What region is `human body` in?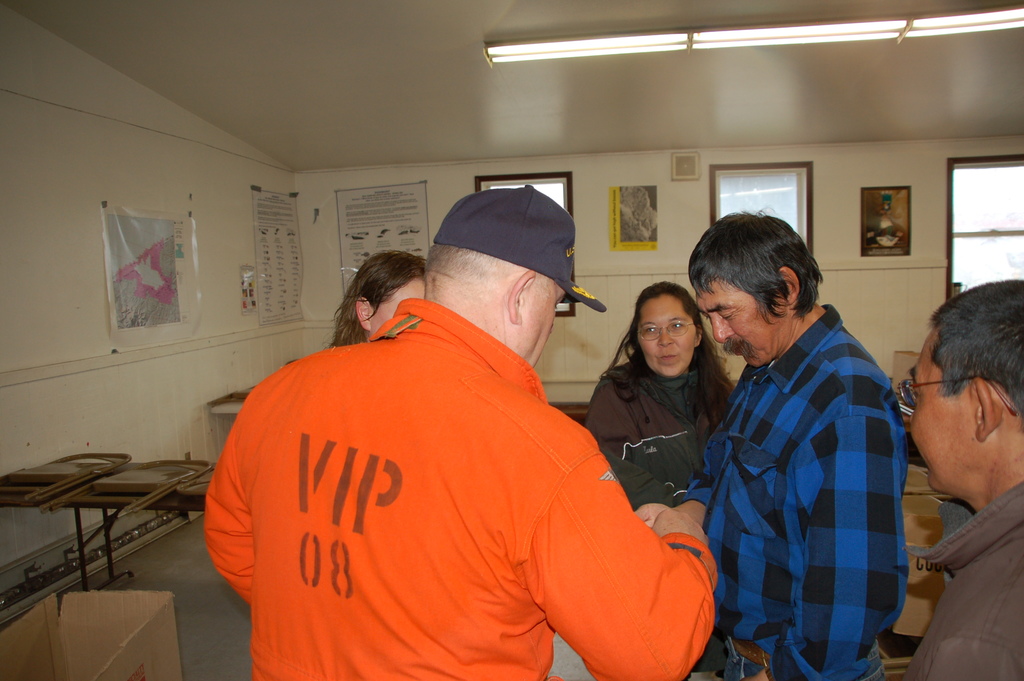
[230, 243, 695, 680].
